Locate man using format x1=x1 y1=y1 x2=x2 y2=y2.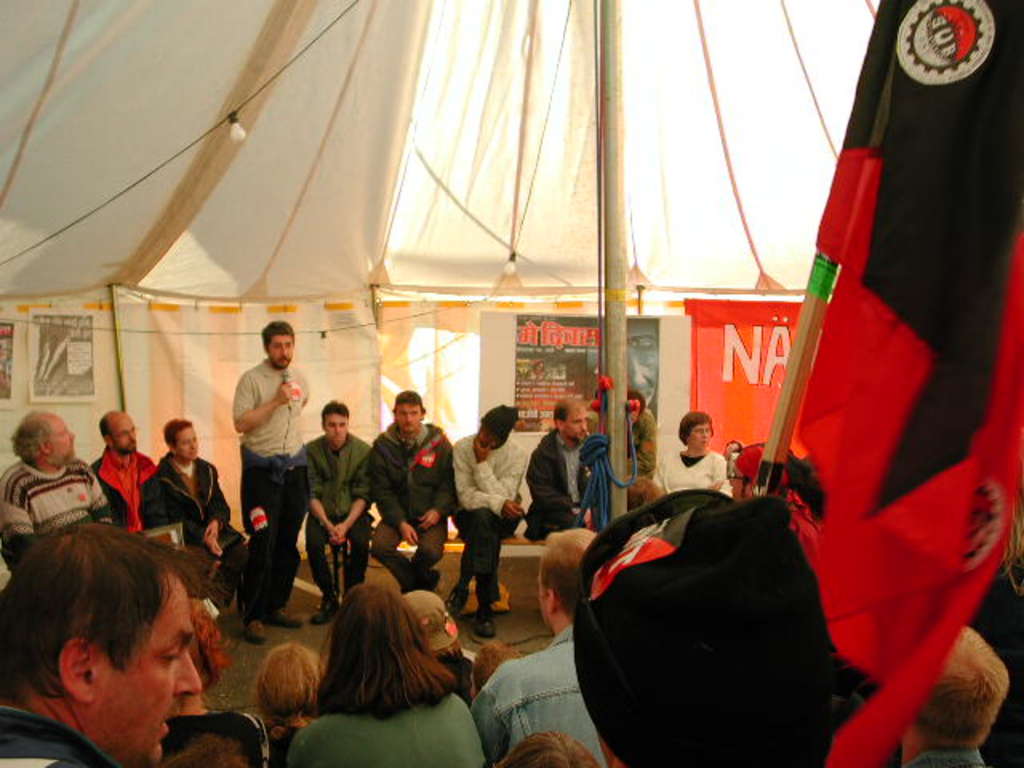
x1=302 y1=402 x2=378 y2=622.
